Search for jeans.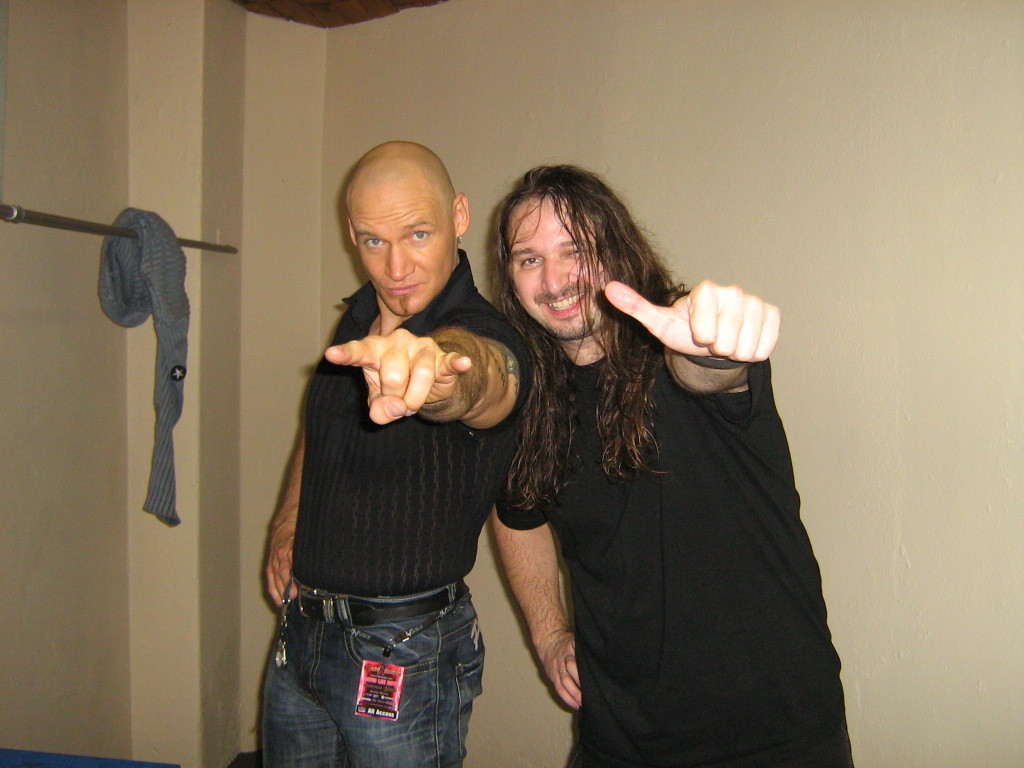
Found at 254/587/505/765.
